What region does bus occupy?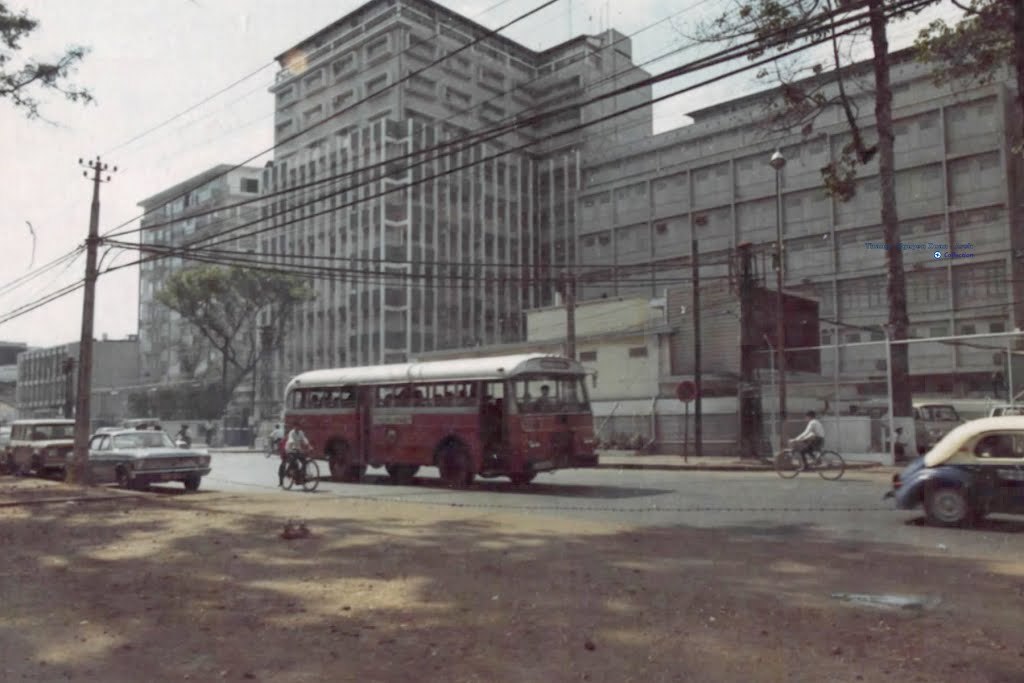
<bbox>275, 354, 598, 485</bbox>.
